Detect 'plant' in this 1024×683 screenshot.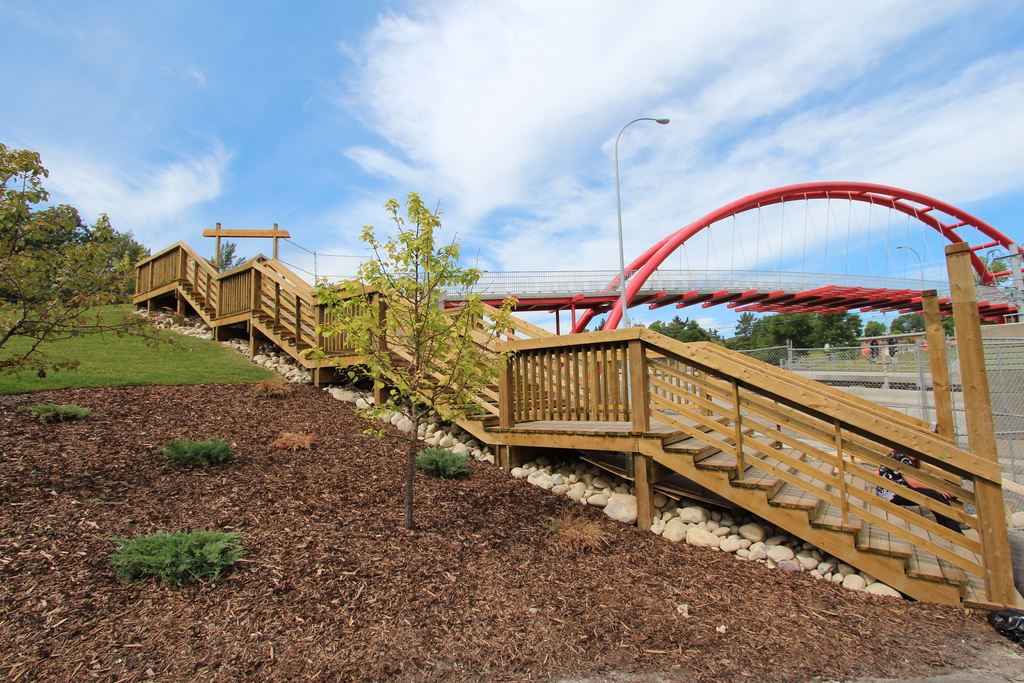
Detection: [105, 525, 248, 592].
